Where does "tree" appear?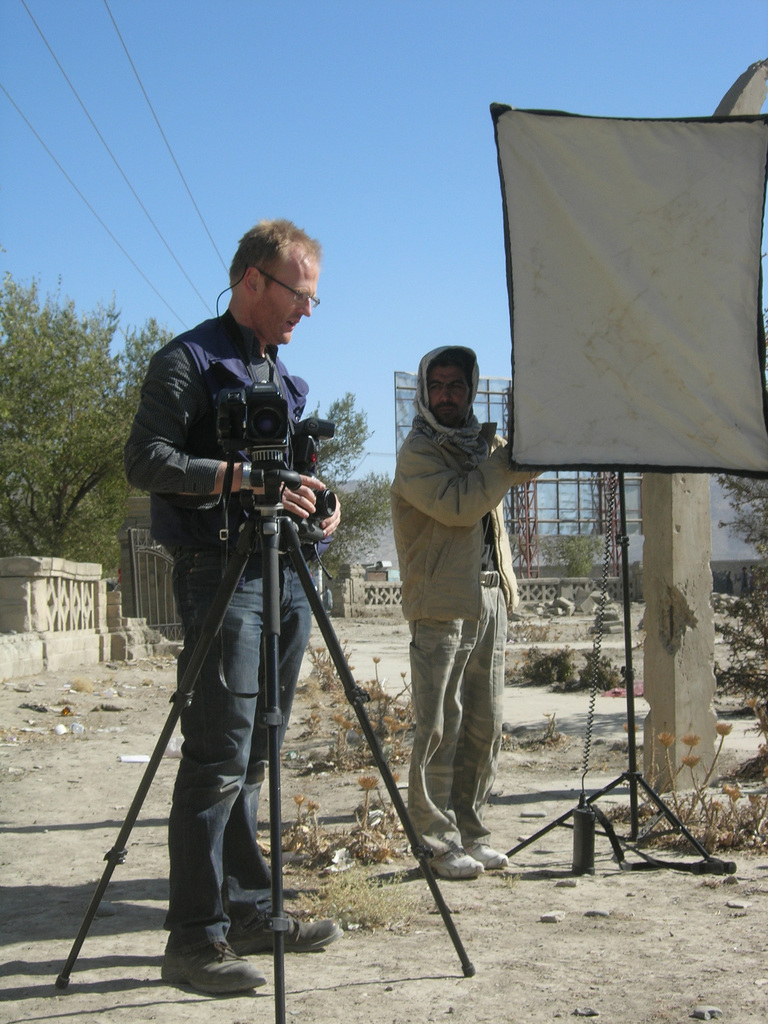
Appears at <region>540, 505, 610, 593</region>.
